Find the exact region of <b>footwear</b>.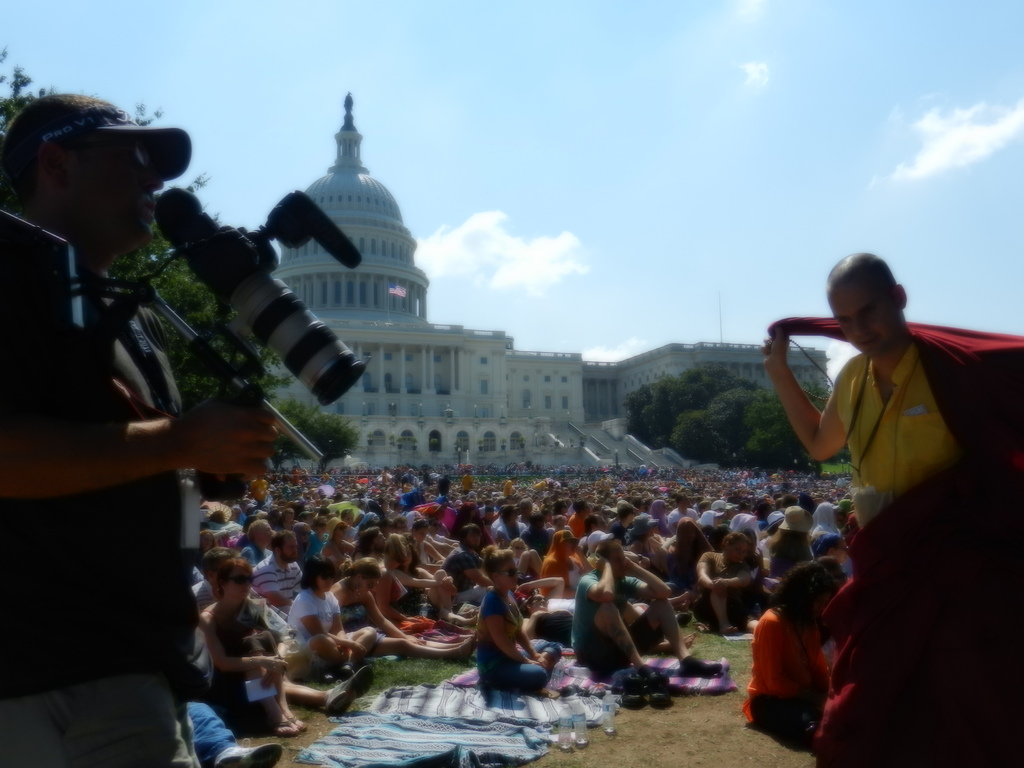
Exact region: box=[289, 717, 313, 732].
